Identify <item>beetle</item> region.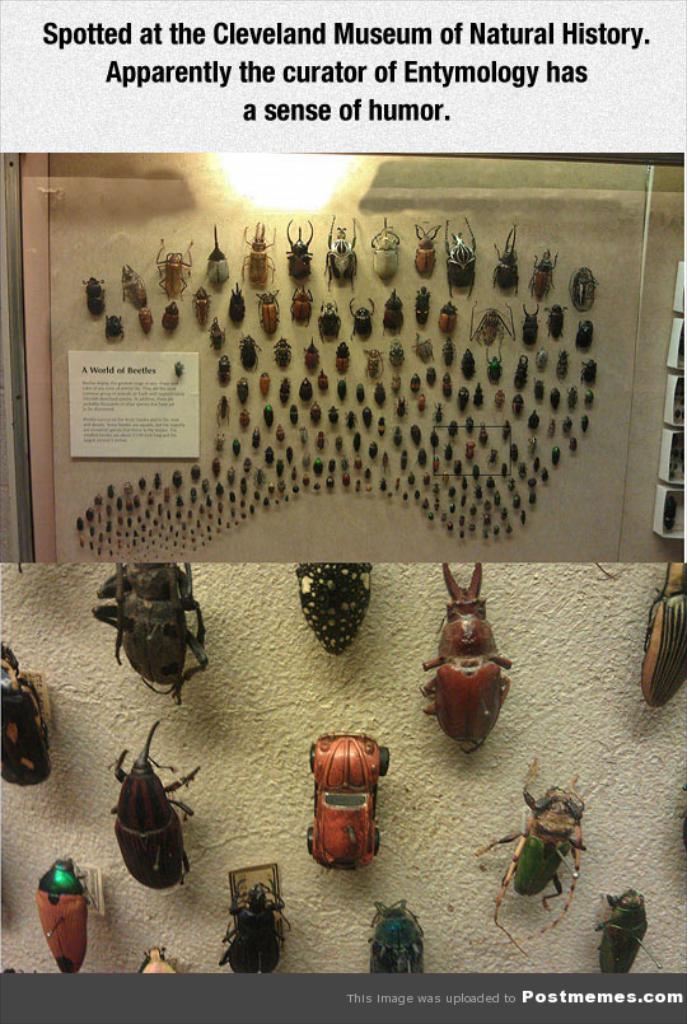
Region: 567, 265, 595, 312.
